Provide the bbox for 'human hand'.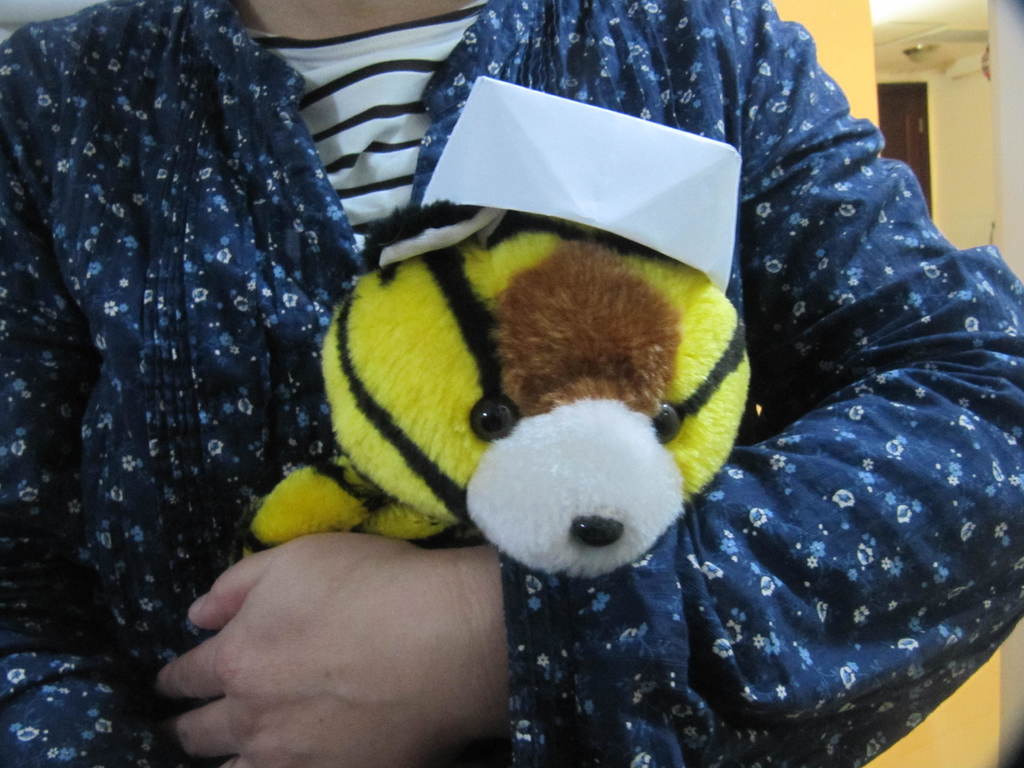
l=129, t=511, r=535, b=764.
